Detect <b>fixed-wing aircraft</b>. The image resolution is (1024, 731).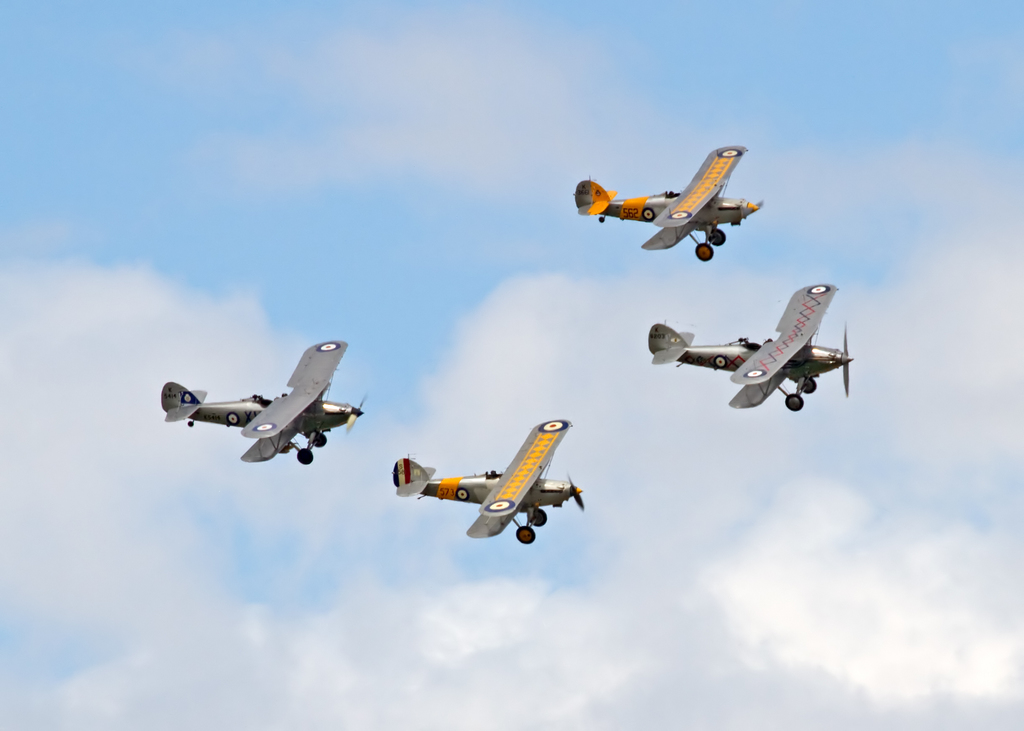
<region>157, 339, 374, 465</region>.
